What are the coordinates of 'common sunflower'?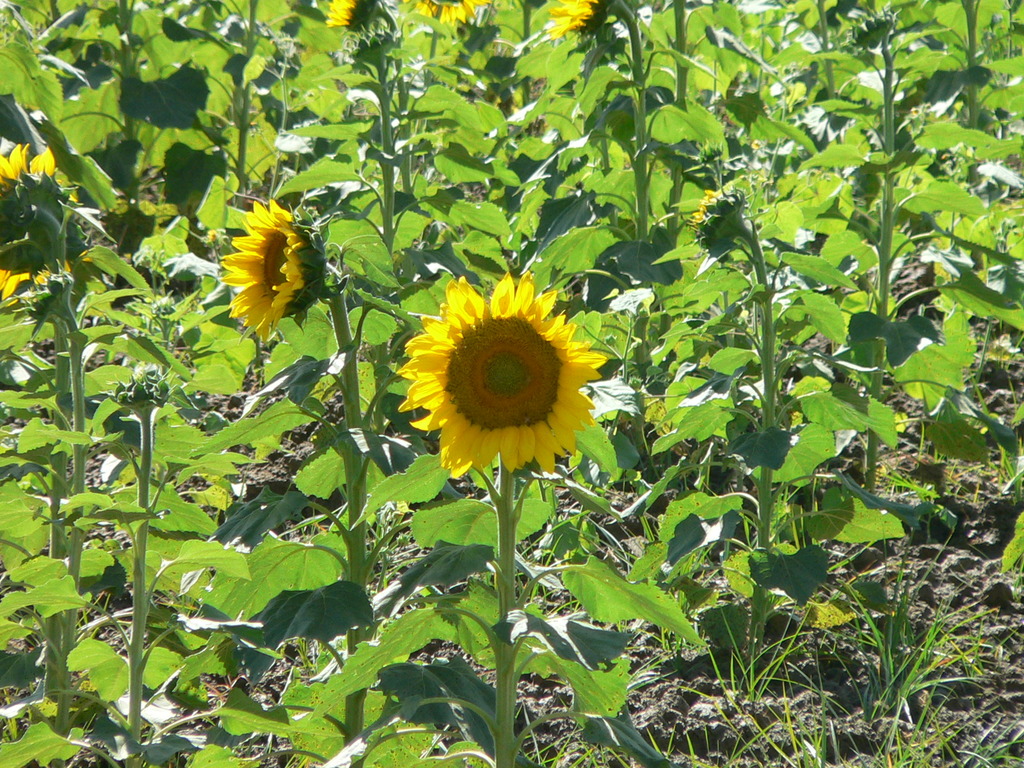
BBox(326, 0, 383, 45).
